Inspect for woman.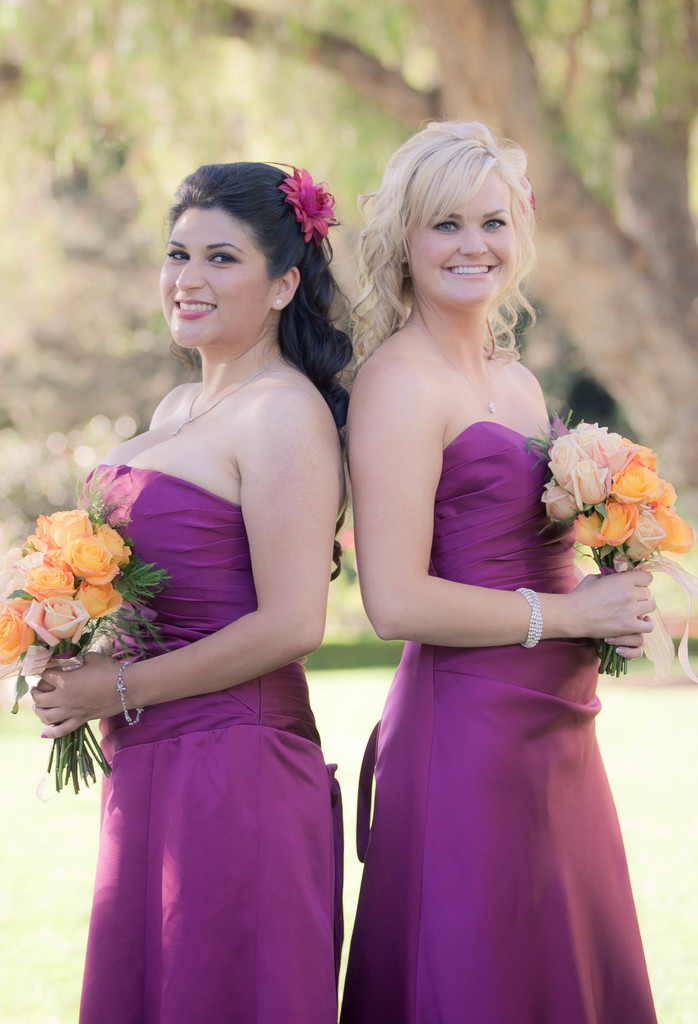
Inspection: <box>35,137,366,1023</box>.
